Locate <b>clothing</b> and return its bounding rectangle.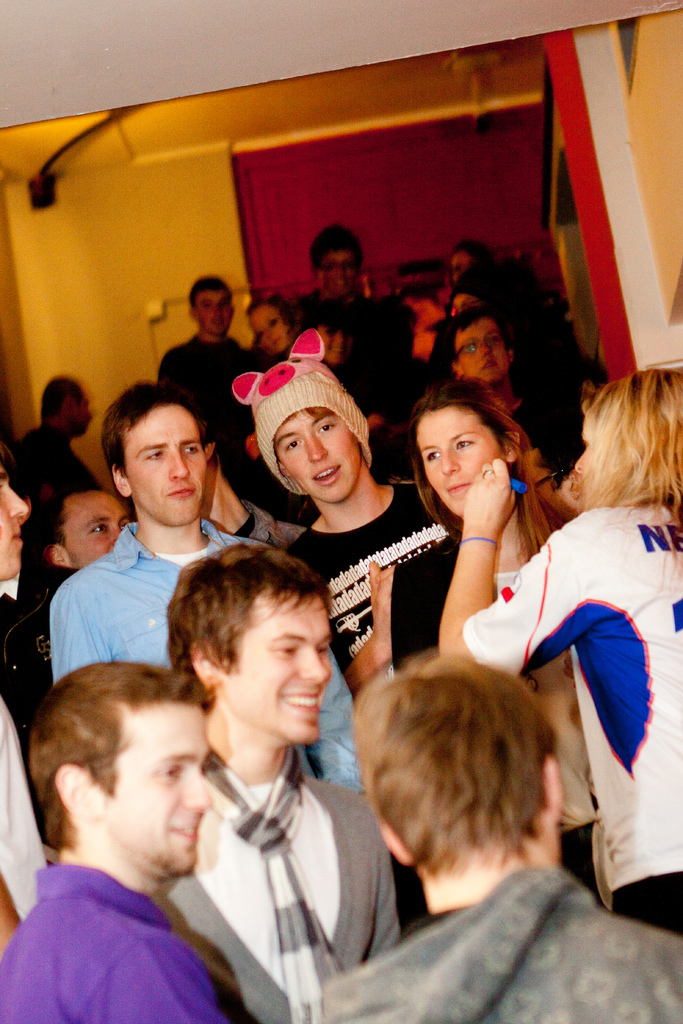
rect(150, 337, 250, 485).
